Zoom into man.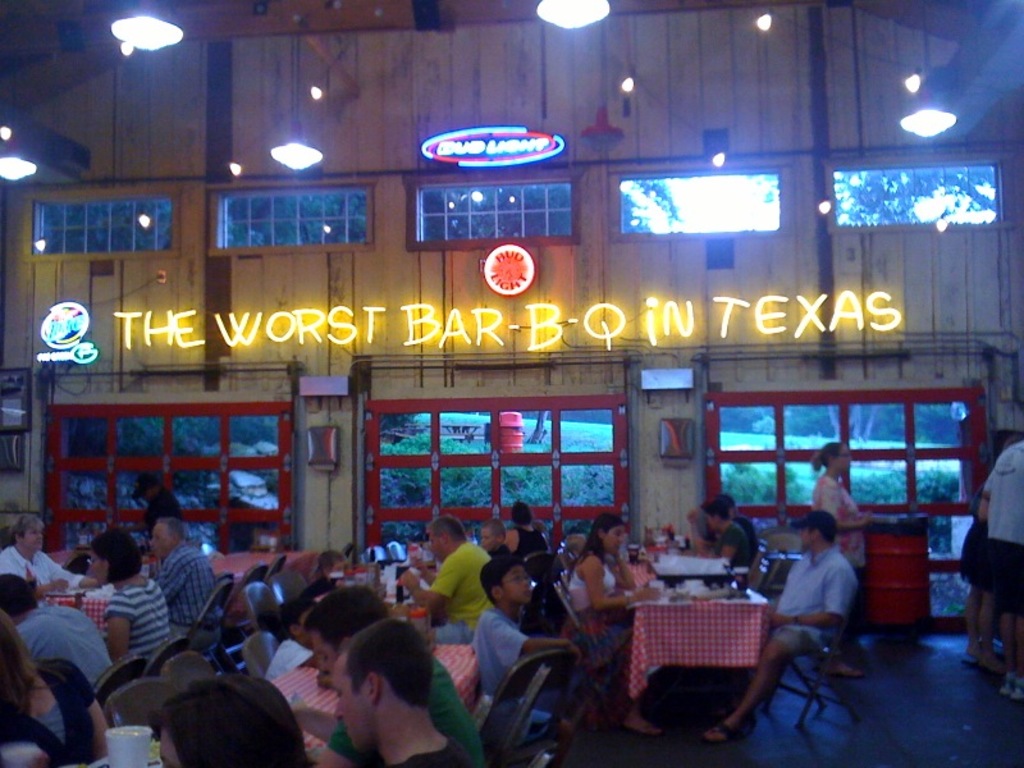
Zoom target: [x1=145, y1=513, x2=225, y2=650].
